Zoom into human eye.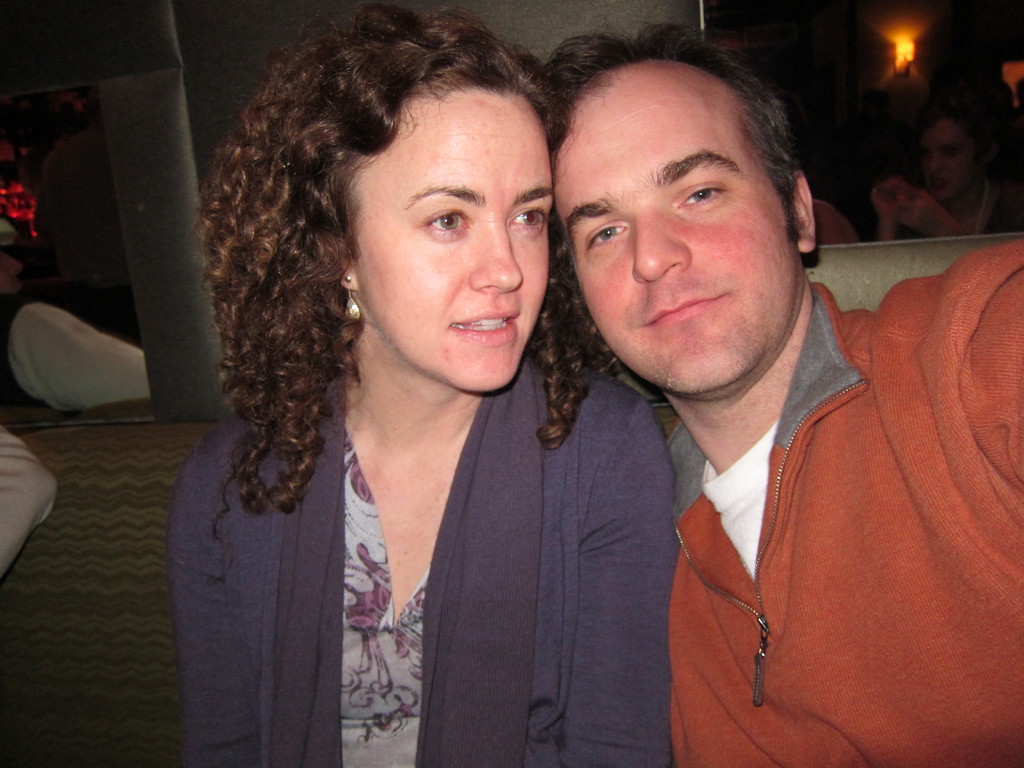
Zoom target: pyautogui.locateOnScreen(576, 213, 630, 259).
